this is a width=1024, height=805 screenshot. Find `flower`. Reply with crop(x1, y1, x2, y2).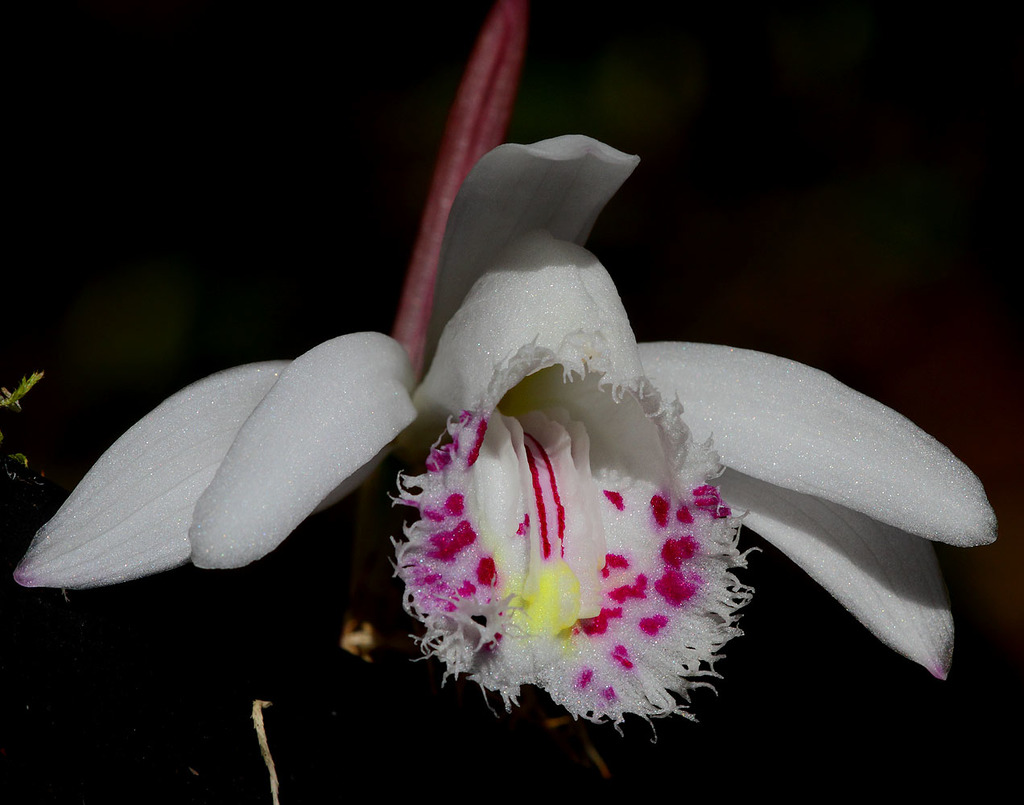
crop(10, 0, 1001, 726).
